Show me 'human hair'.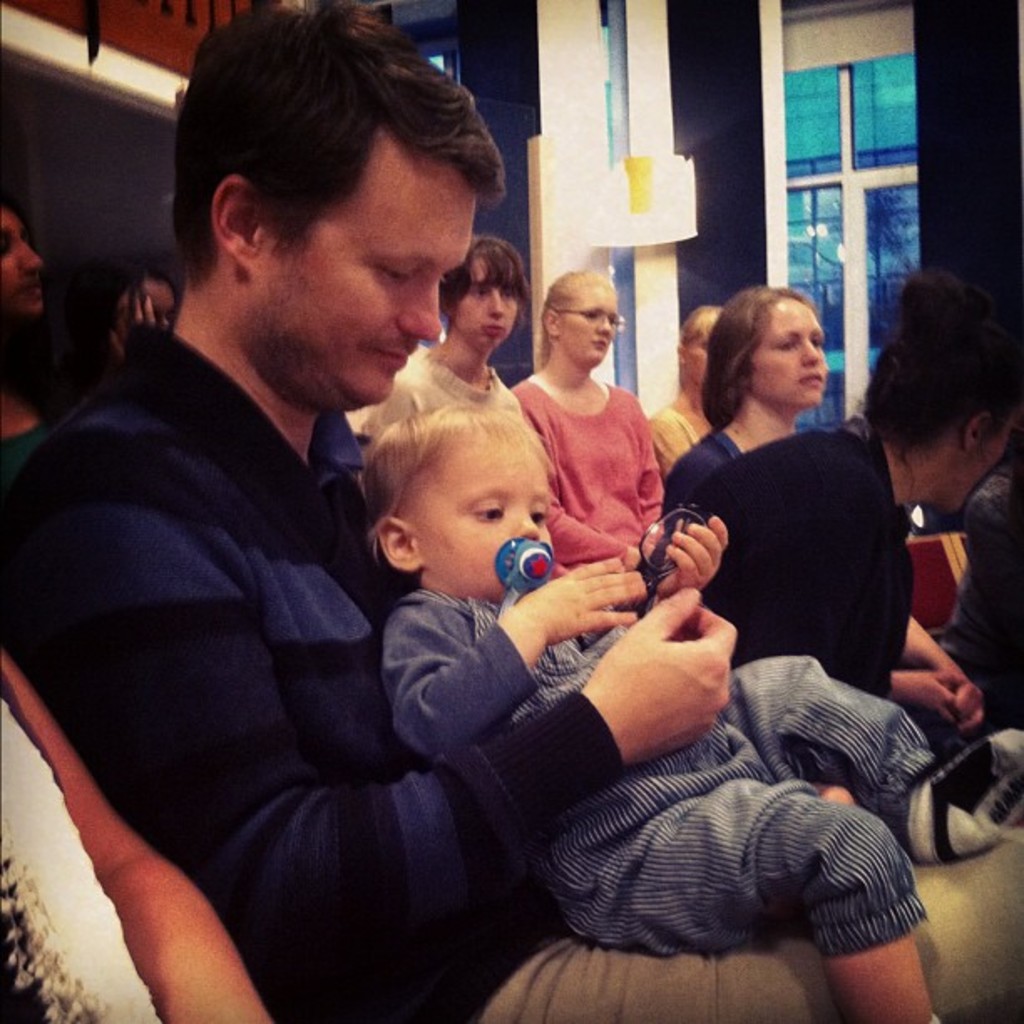
'human hair' is here: 701:286:806:433.
